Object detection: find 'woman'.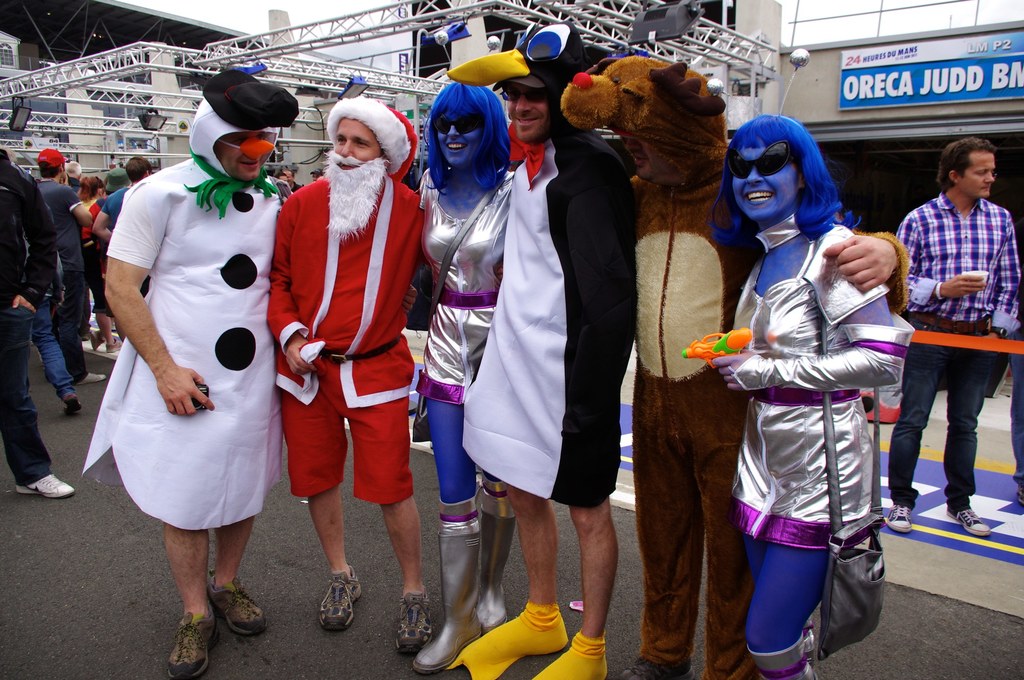
box(711, 107, 911, 679).
